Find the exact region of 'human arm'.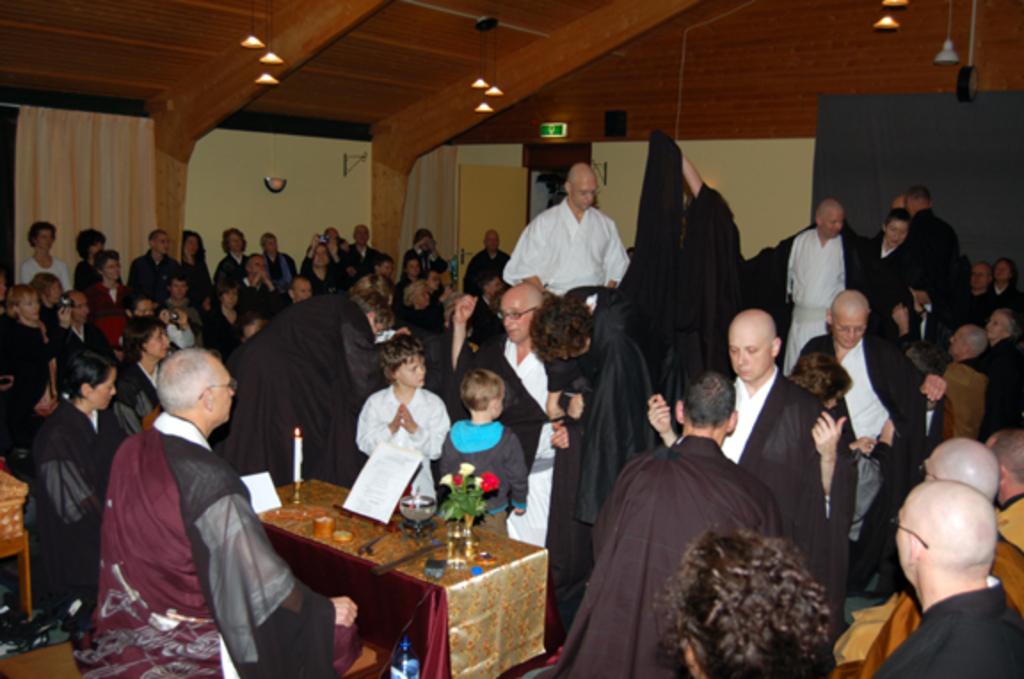
Exact region: locate(240, 272, 260, 306).
